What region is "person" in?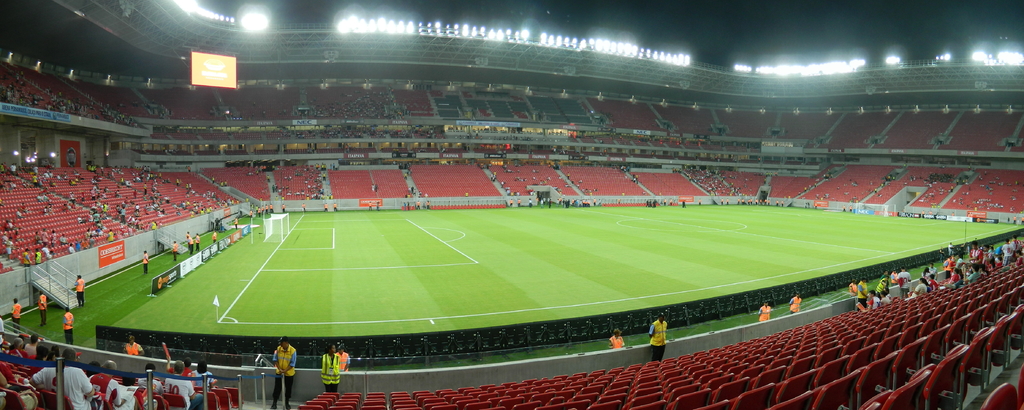
<region>757, 299, 773, 320</region>.
